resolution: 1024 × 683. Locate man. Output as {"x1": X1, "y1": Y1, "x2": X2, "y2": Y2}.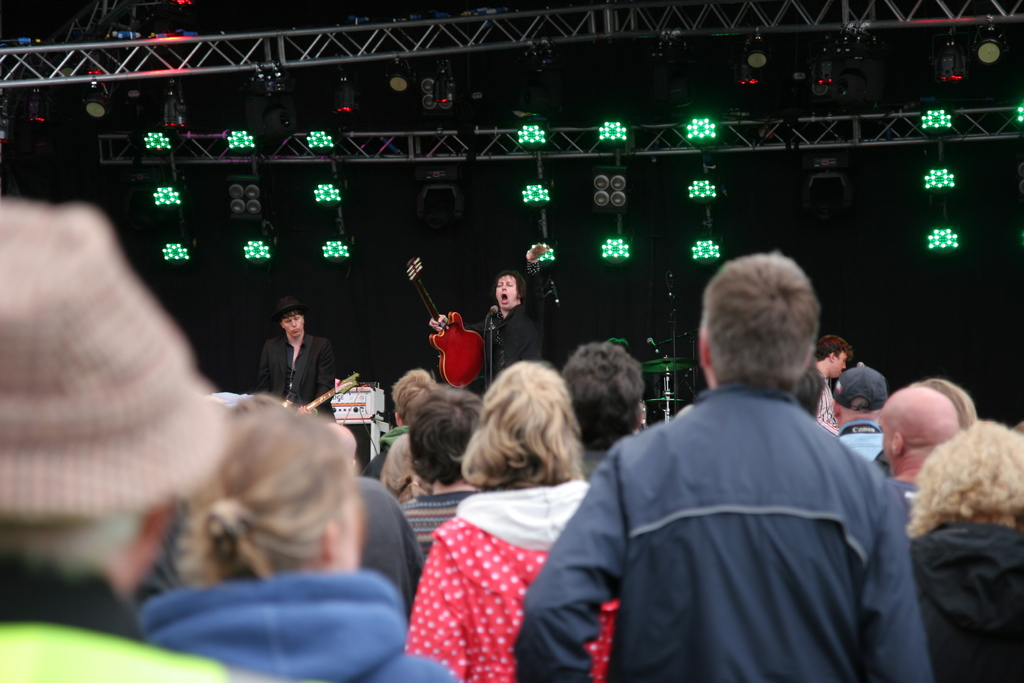
{"x1": 0, "y1": 188, "x2": 276, "y2": 682}.
